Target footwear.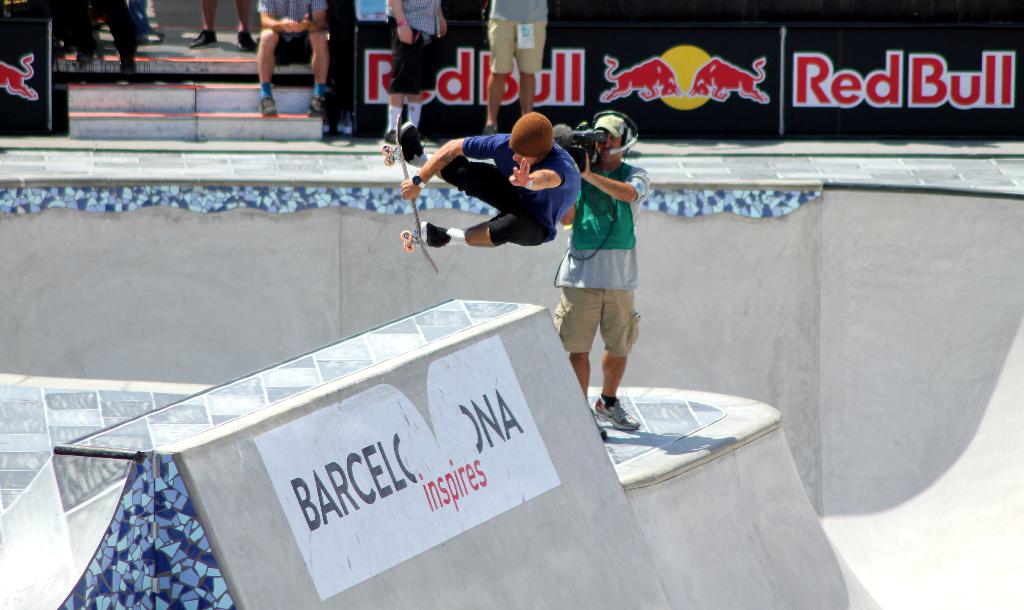
Target region: detection(309, 95, 324, 115).
